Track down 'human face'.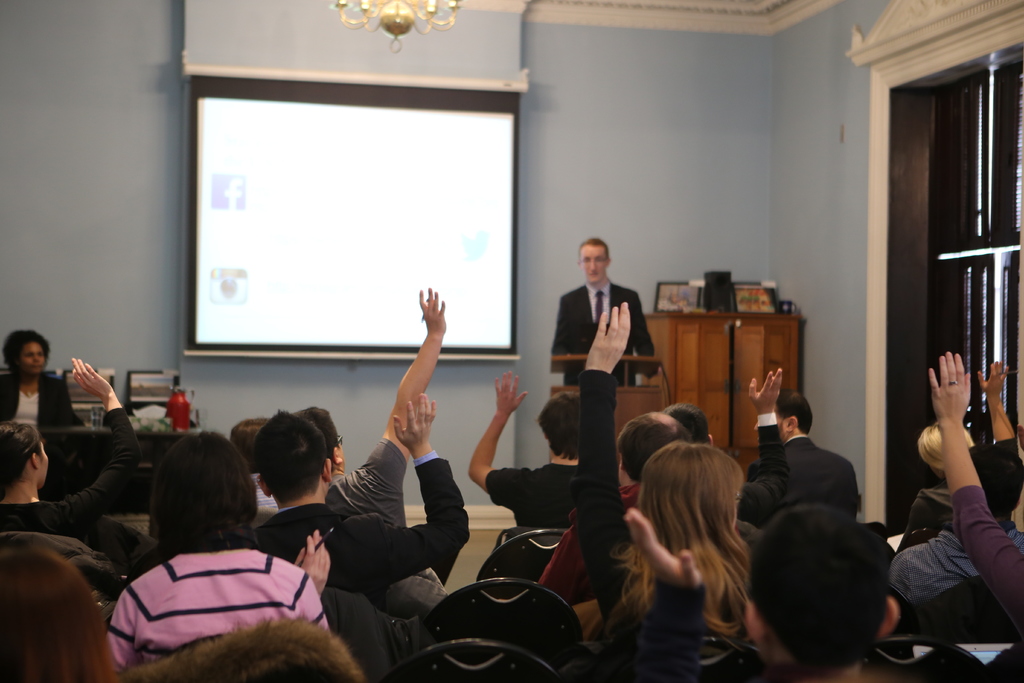
Tracked to bbox=(753, 405, 786, 447).
